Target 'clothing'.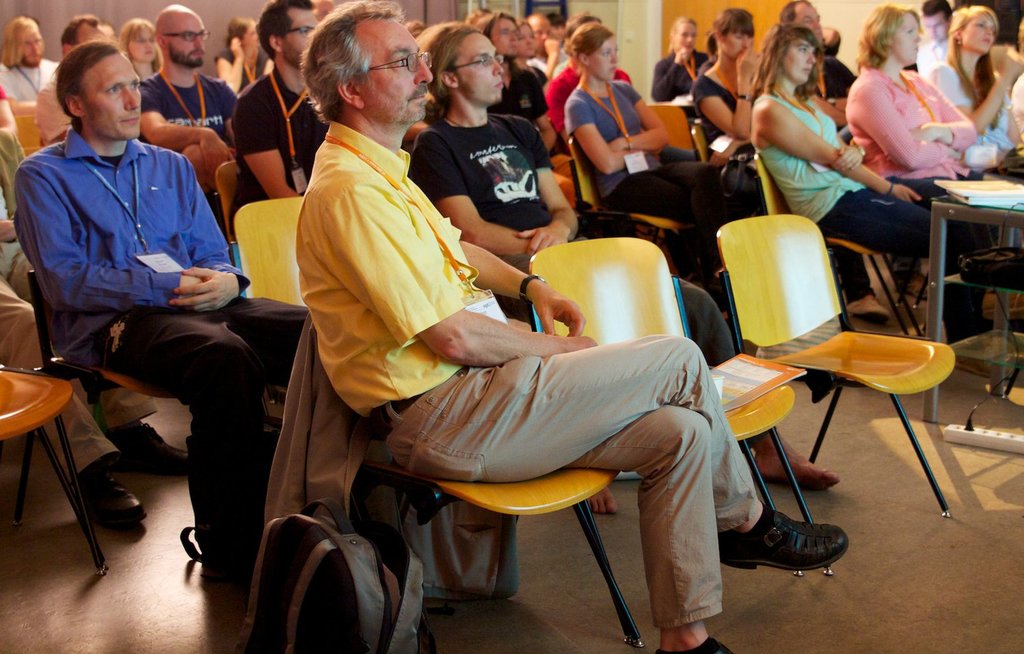
Target region: bbox(222, 72, 328, 238).
